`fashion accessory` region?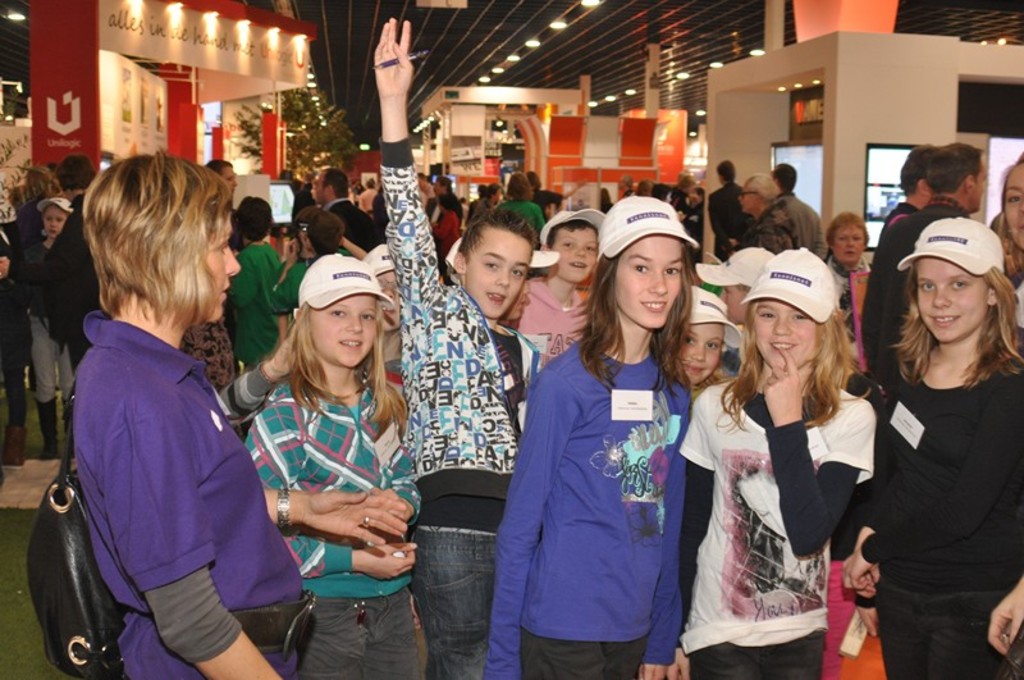
box(896, 215, 1002, 277)
